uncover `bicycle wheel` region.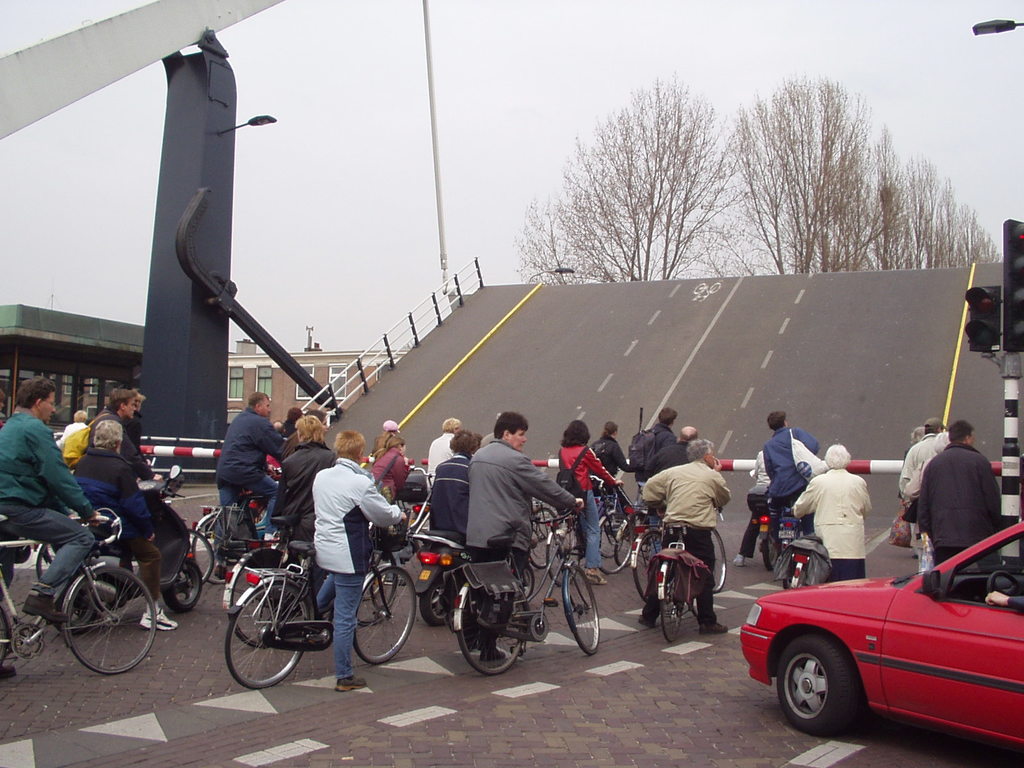
Uncovered: [36,547,102,623].
